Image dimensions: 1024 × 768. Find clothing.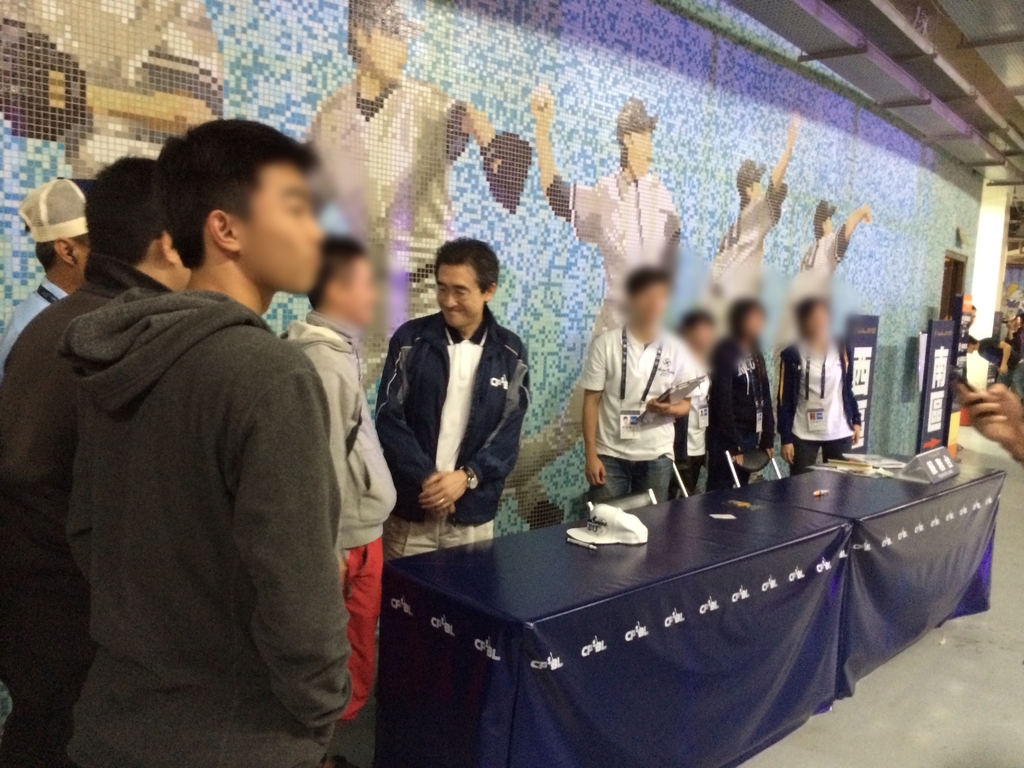
(677, 360, 713, 503).
